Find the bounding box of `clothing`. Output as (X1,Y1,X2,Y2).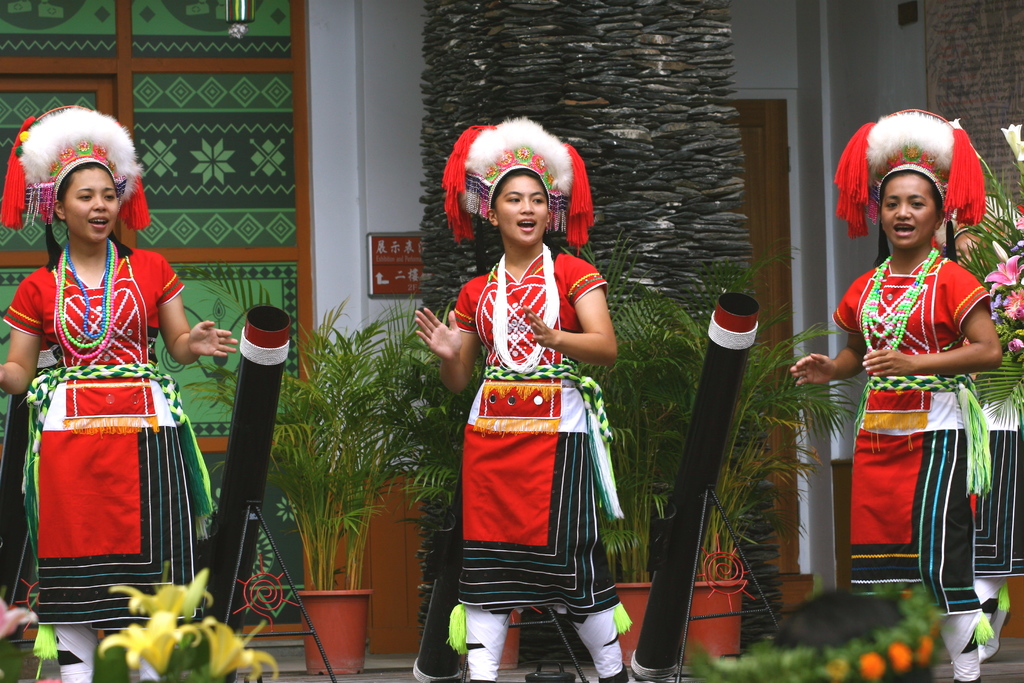
(453,260,619,604).
